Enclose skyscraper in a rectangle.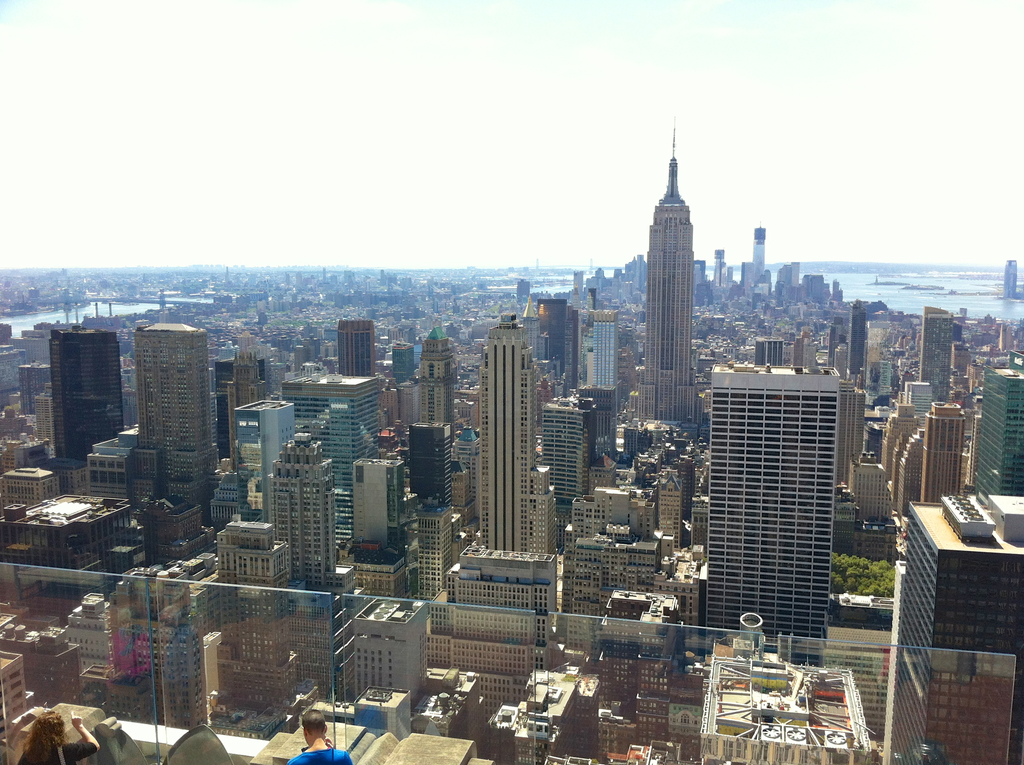
box=[479, 318, 566, 571].
